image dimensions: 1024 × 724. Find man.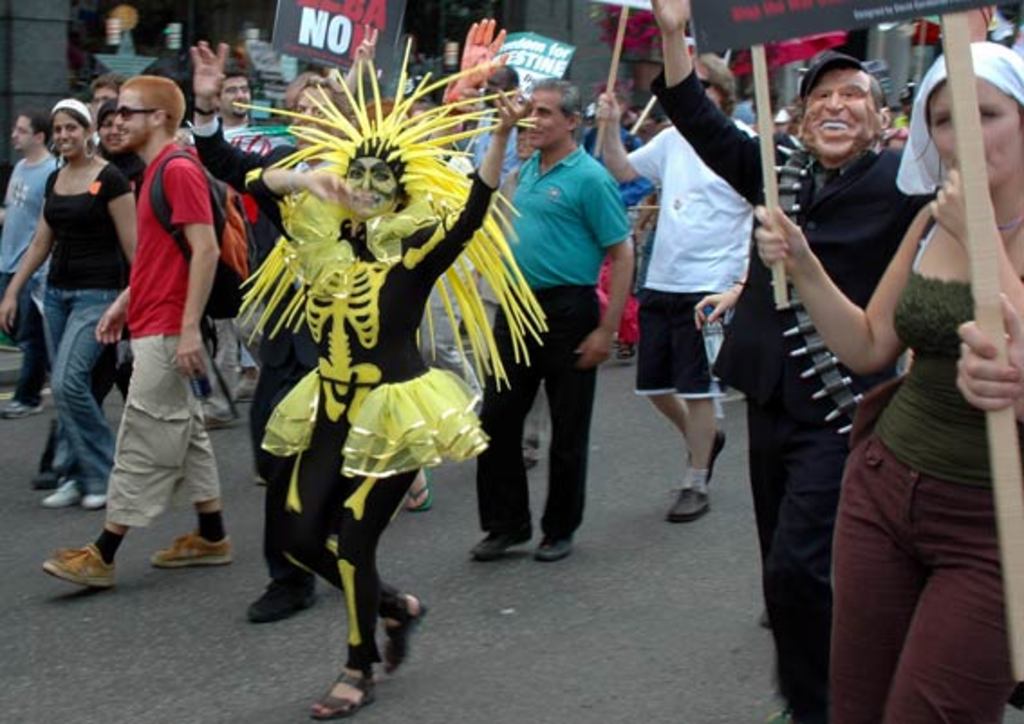
bbox(0, 96, 49, 432).
